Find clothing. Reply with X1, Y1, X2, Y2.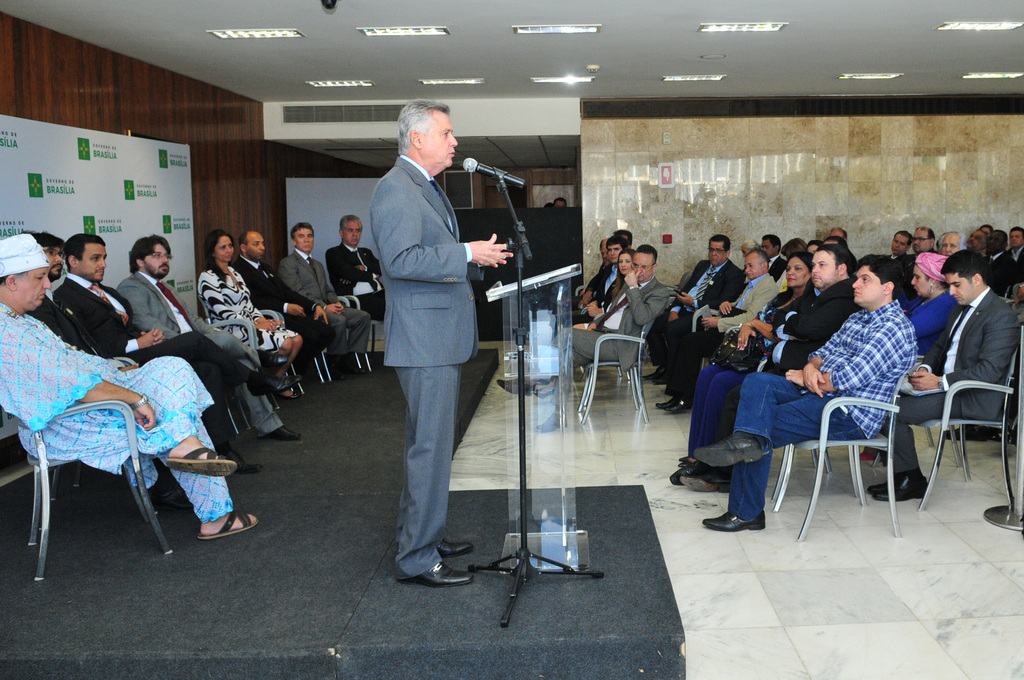
196, 266, 295, 375.
